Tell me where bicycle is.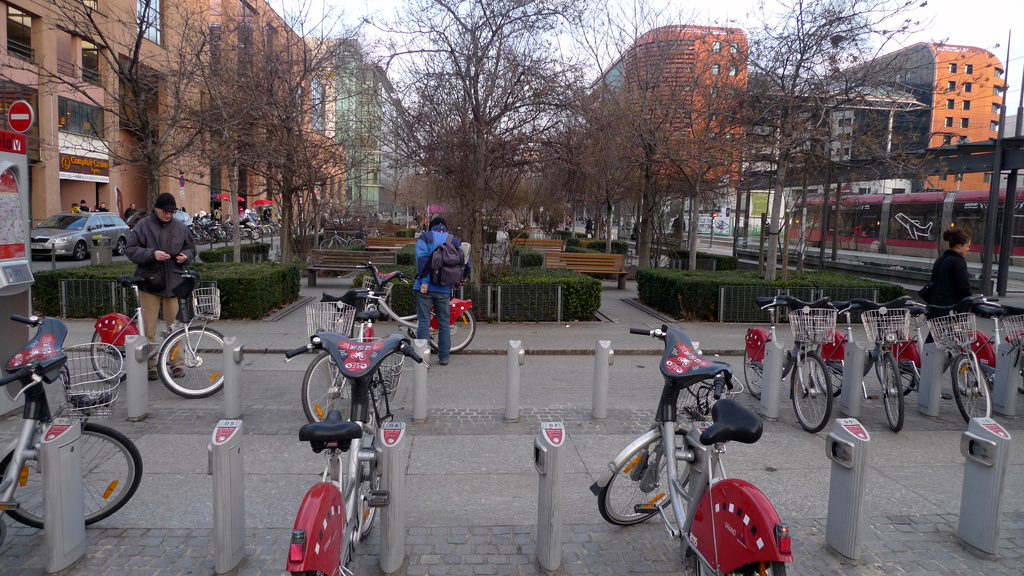
bicycle is at select_region(354, 264, 476, 355).
